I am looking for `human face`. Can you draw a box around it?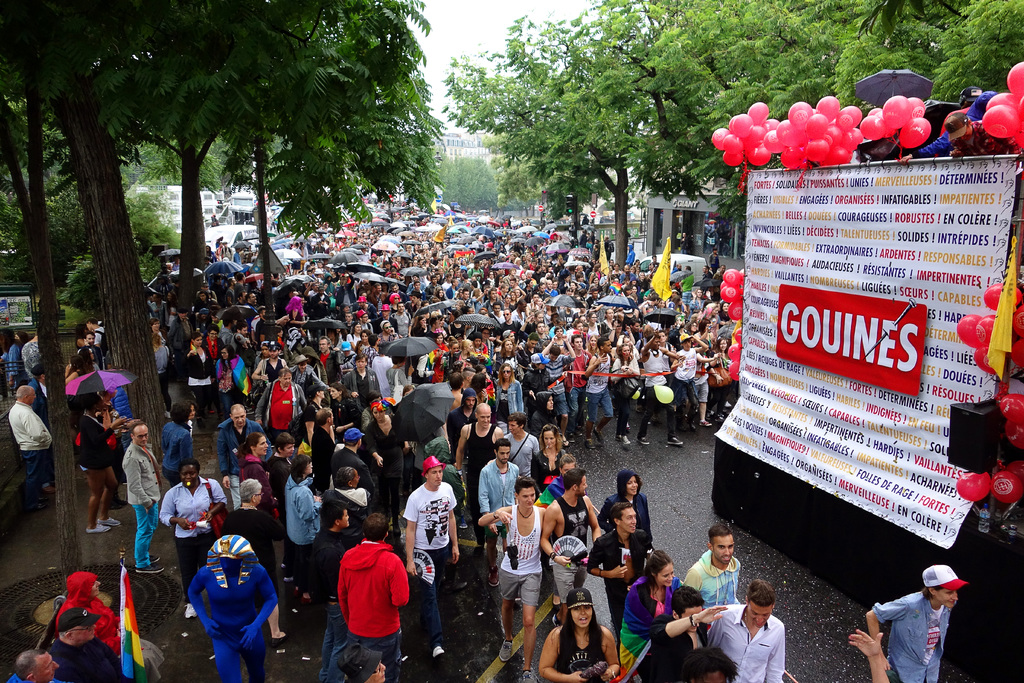
Sure, the bounding box is [579,476,591,498].
